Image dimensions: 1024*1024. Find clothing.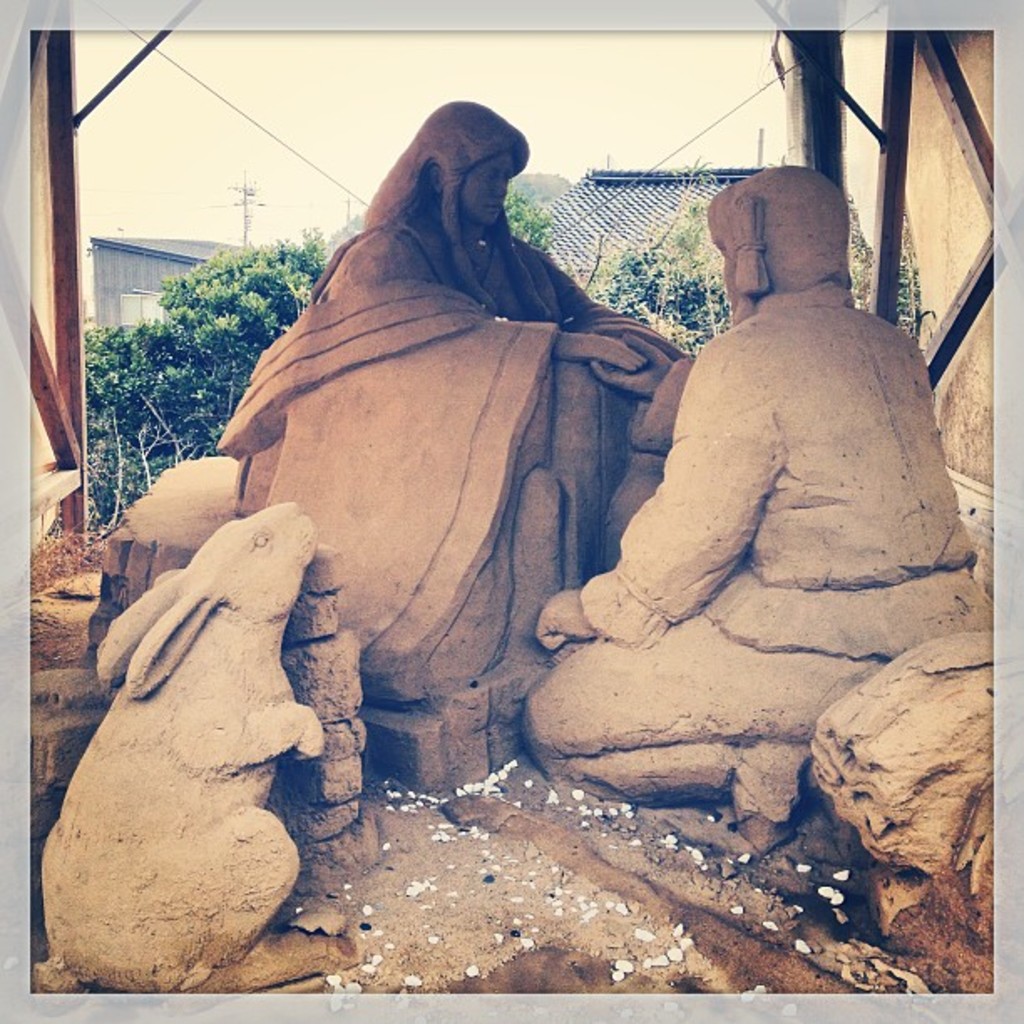
<region>592, 273, 1012, 842</region>.
